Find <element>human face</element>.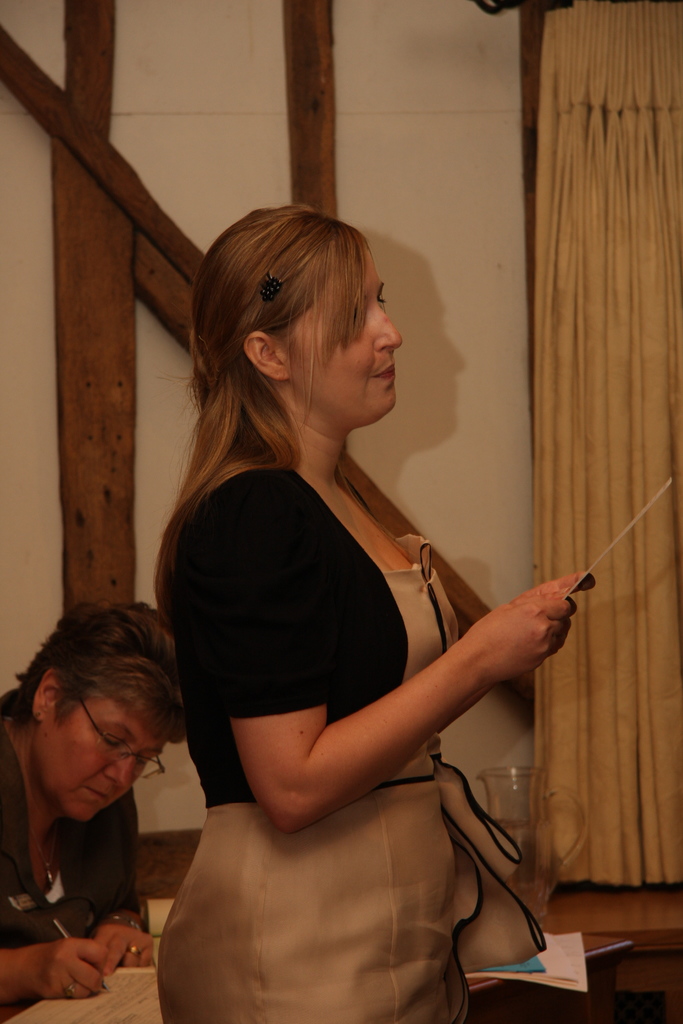
35 692 165 824.
